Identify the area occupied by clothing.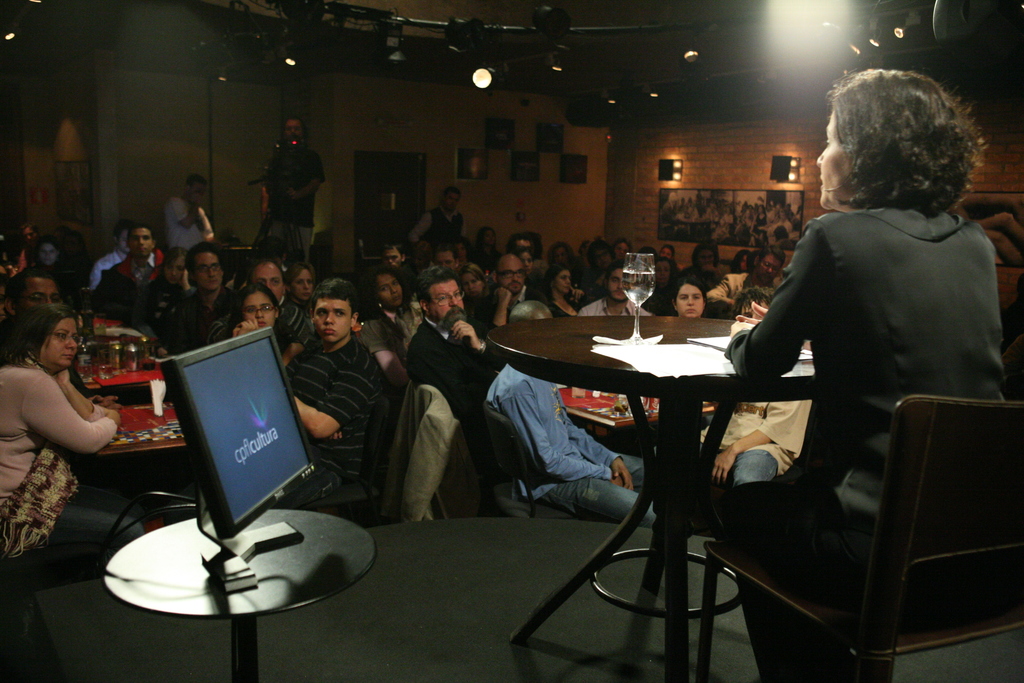
Area: crop(97, 263, 155, 315).
